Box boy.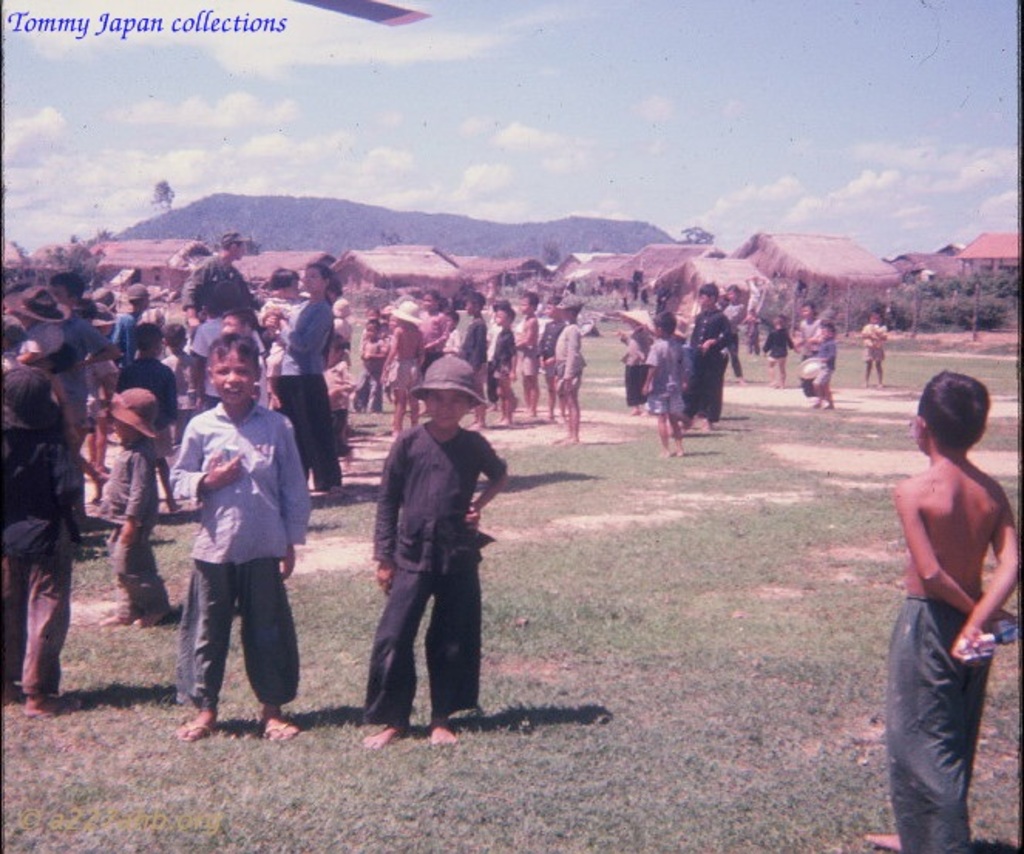
rect(349, 378, 490, 754).
